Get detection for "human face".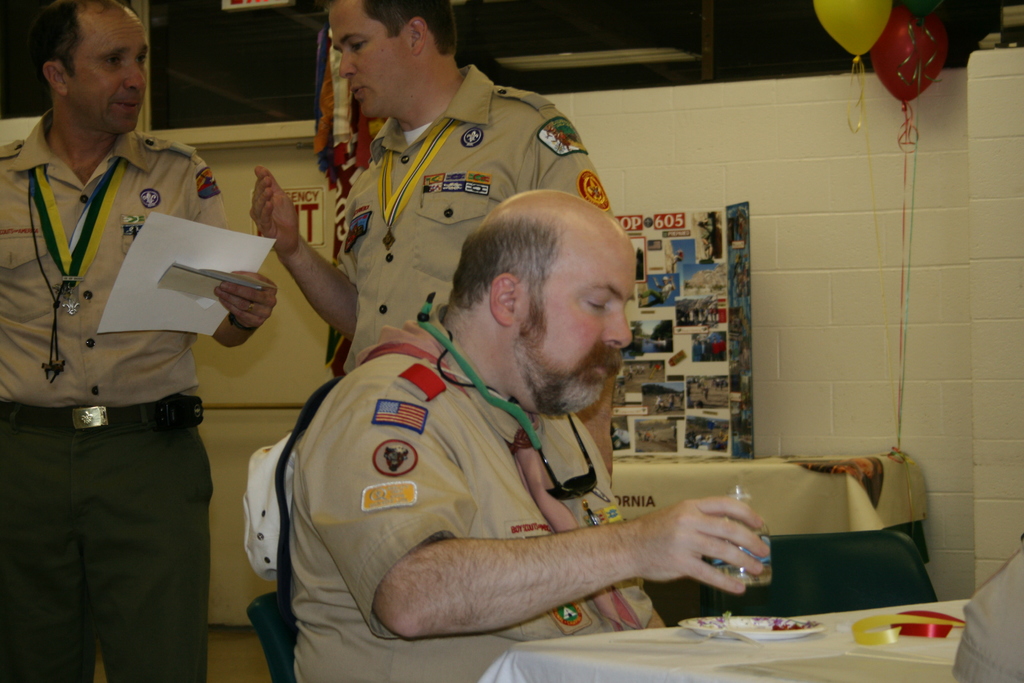
Detection: x1=70, y1=4, x2=148, y2=135.
